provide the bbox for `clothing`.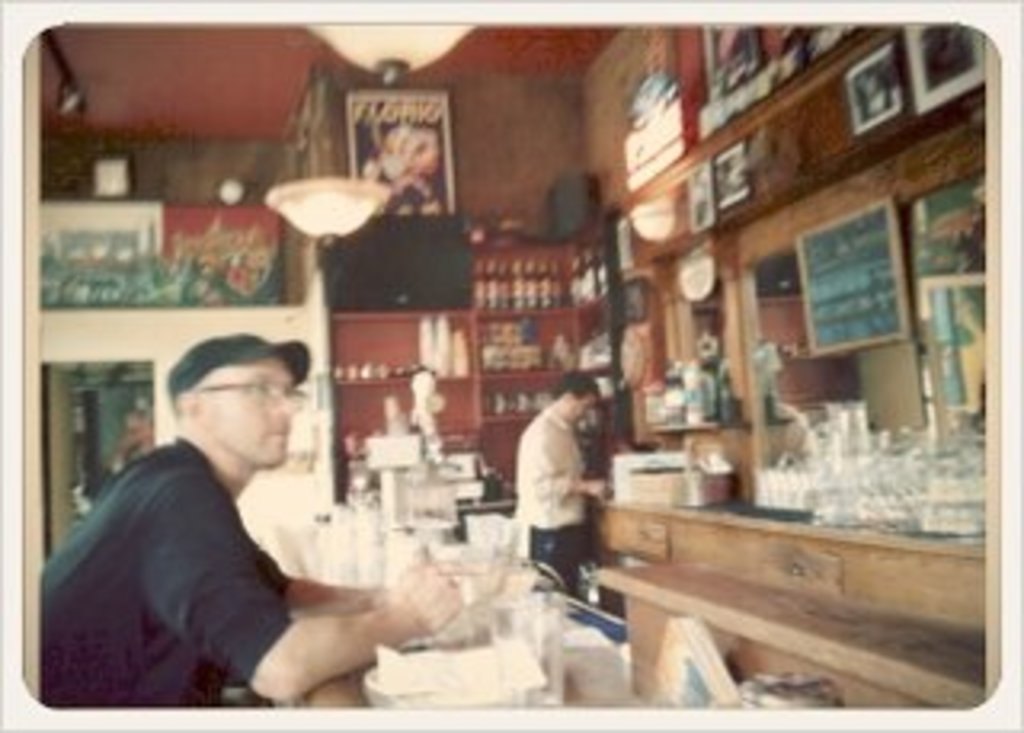
rect(512, 410, 579, 592).
